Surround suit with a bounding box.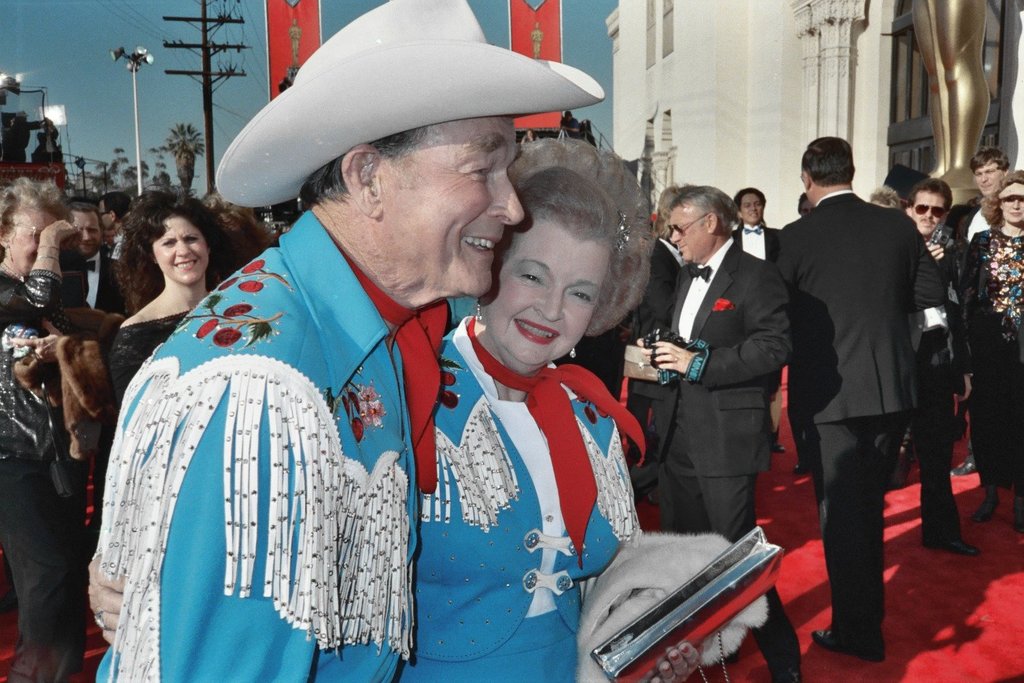
<region>38, 123, 60, 163</region>.
